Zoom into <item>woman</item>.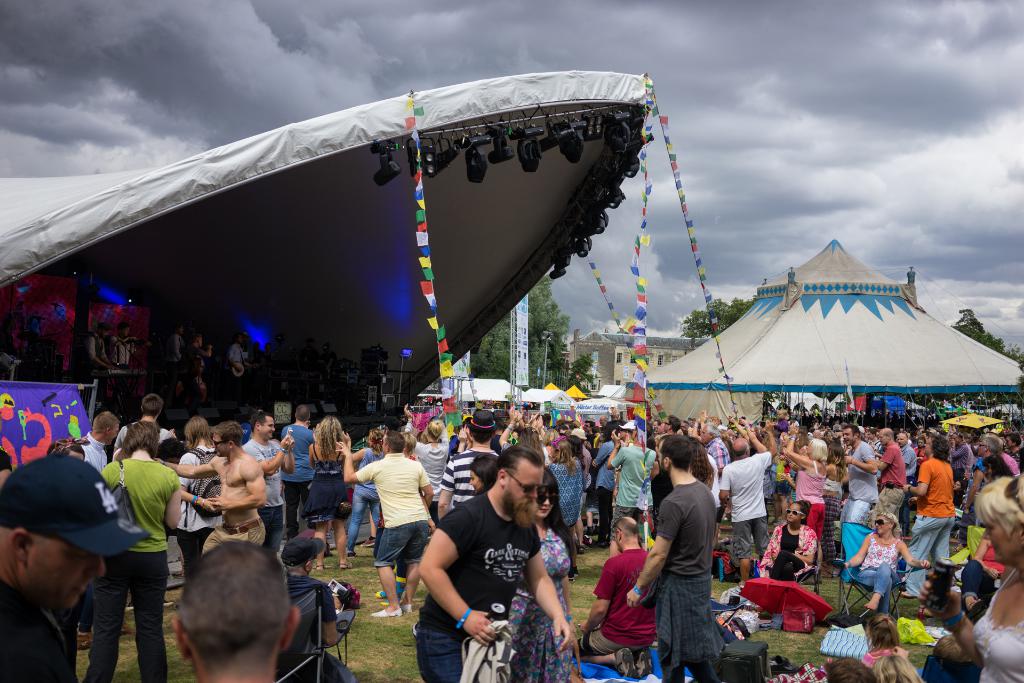
Zoom target: left=304, top=416, right=348, bottom=570.
